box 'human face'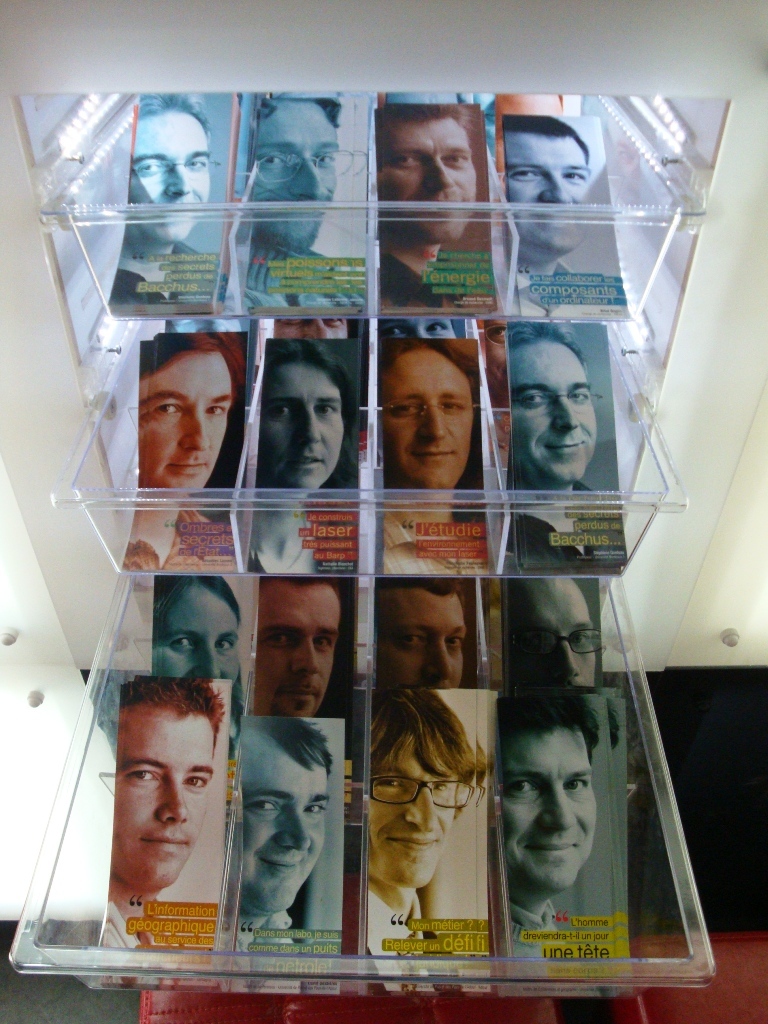
box(264, 370, 346, 494)
